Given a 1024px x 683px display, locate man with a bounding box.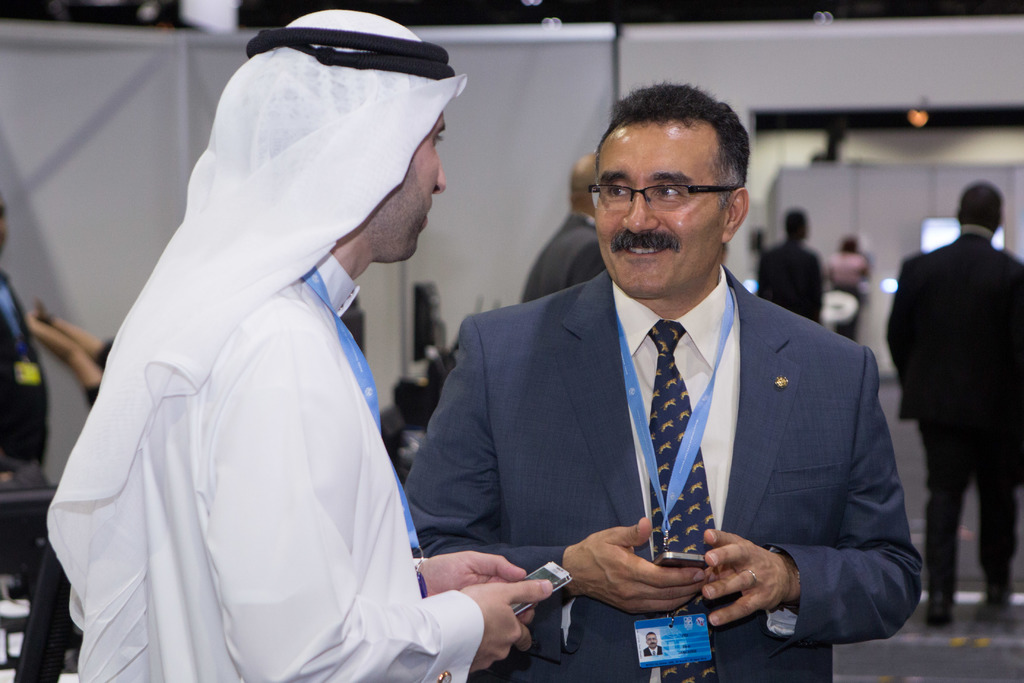
Located: [642, 627, 666, 660].
